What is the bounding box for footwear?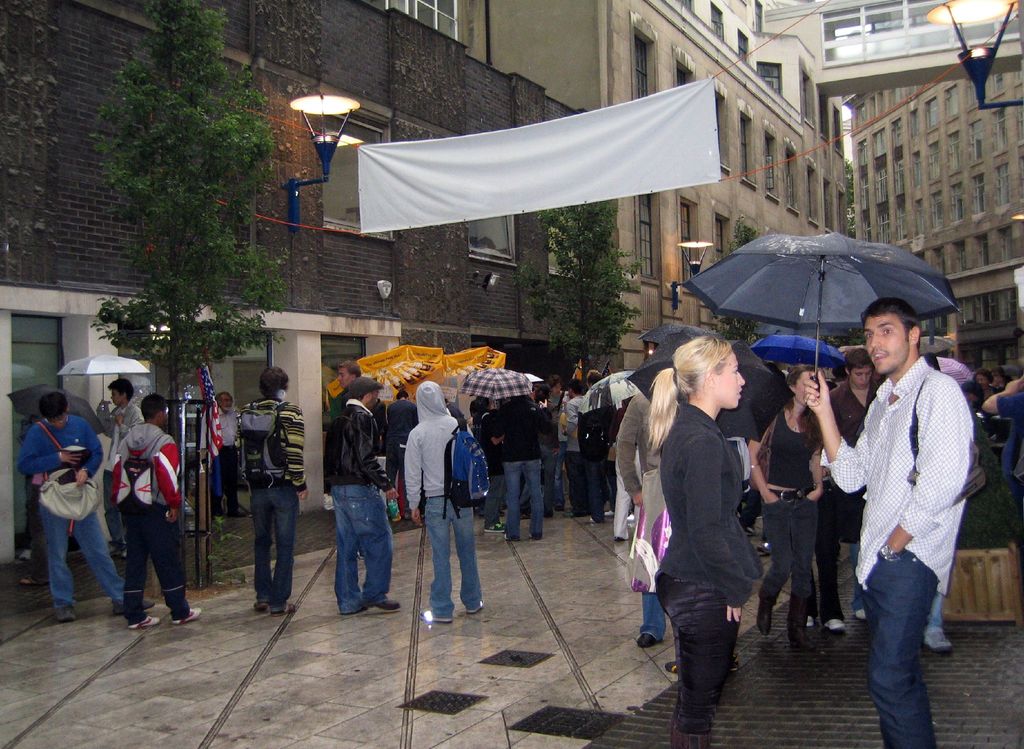
region(484, 523, 504, 532).
